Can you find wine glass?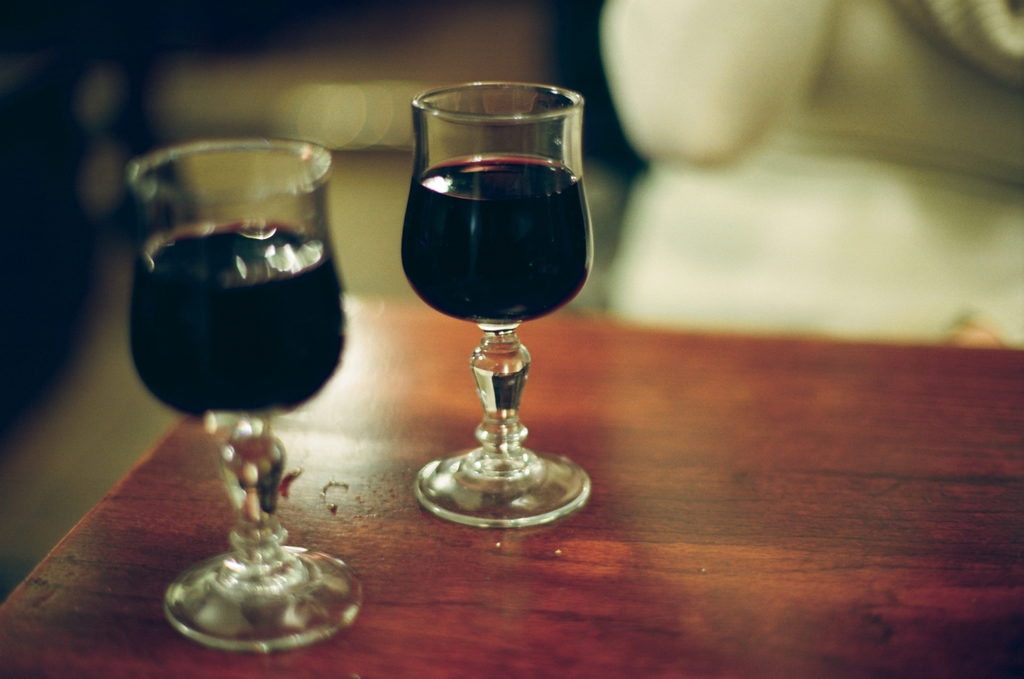
Yes, bounding box: 397/81/595/525.
